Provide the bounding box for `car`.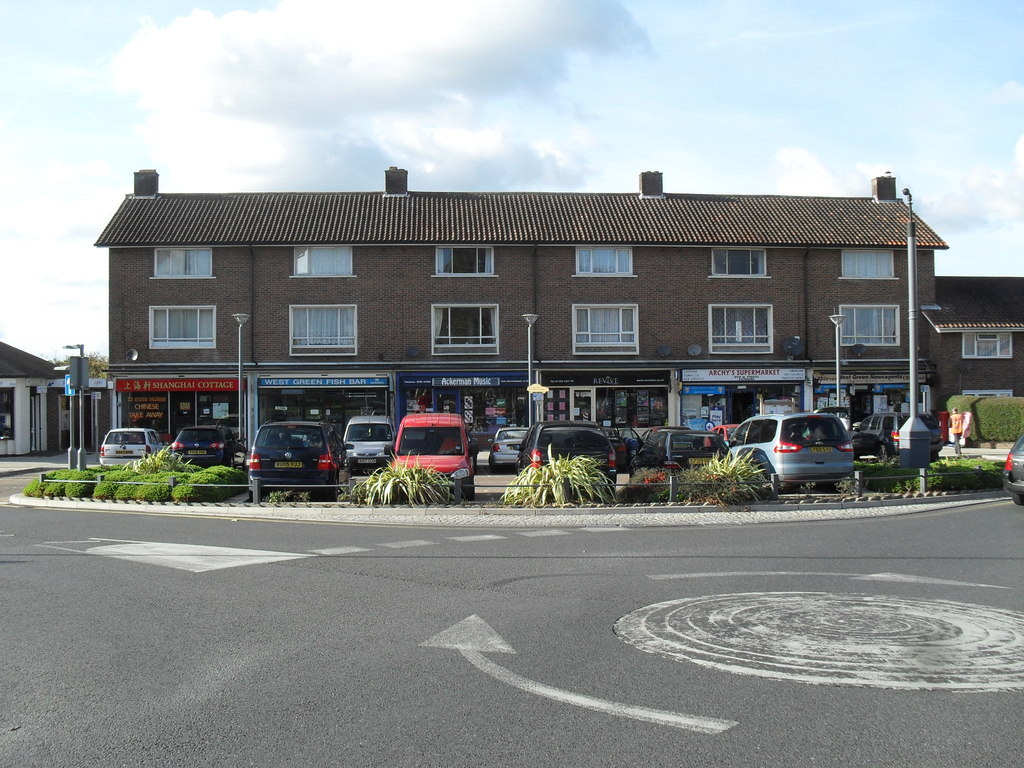
detection(401, 404, 473, 502).
